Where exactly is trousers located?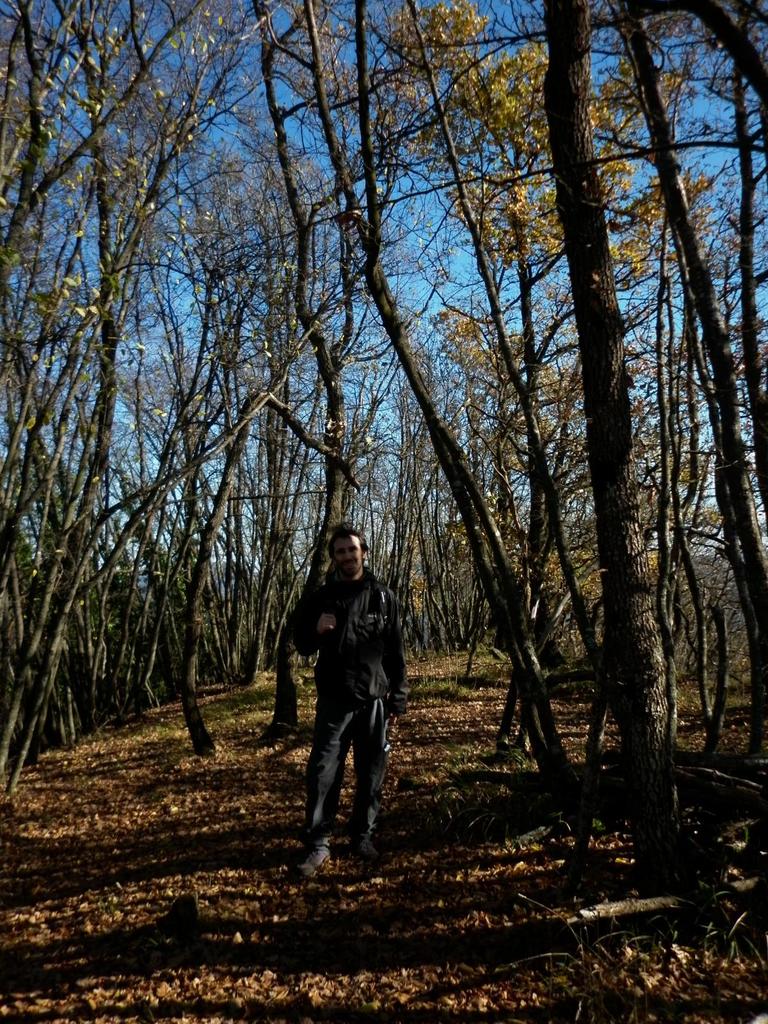
Its bounding box is {"left": 303, "top": 691, "right": 387, "bottom": 841}.
